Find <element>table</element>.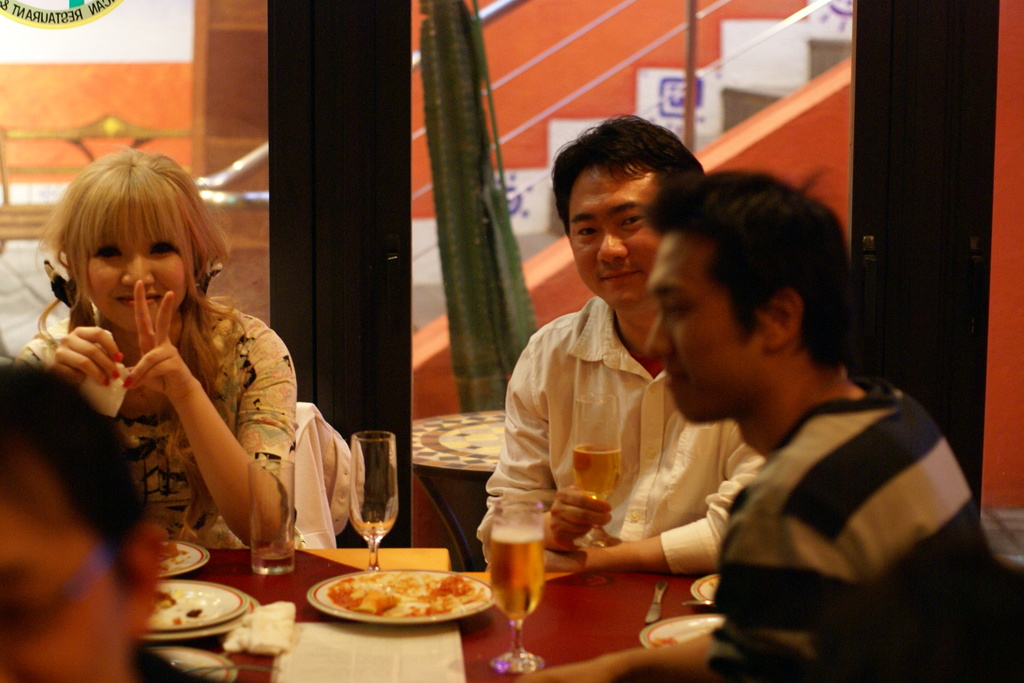
detection(139, 543, 468, 682).
